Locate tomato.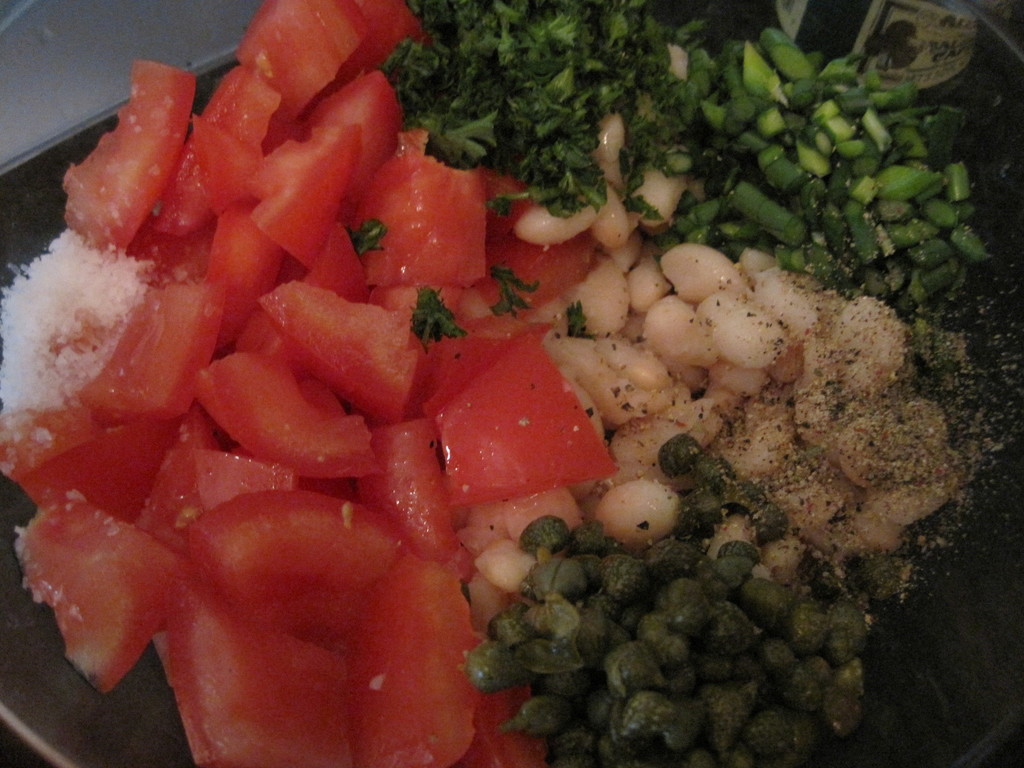
Bounding box: [428, 330, 627, 508].
